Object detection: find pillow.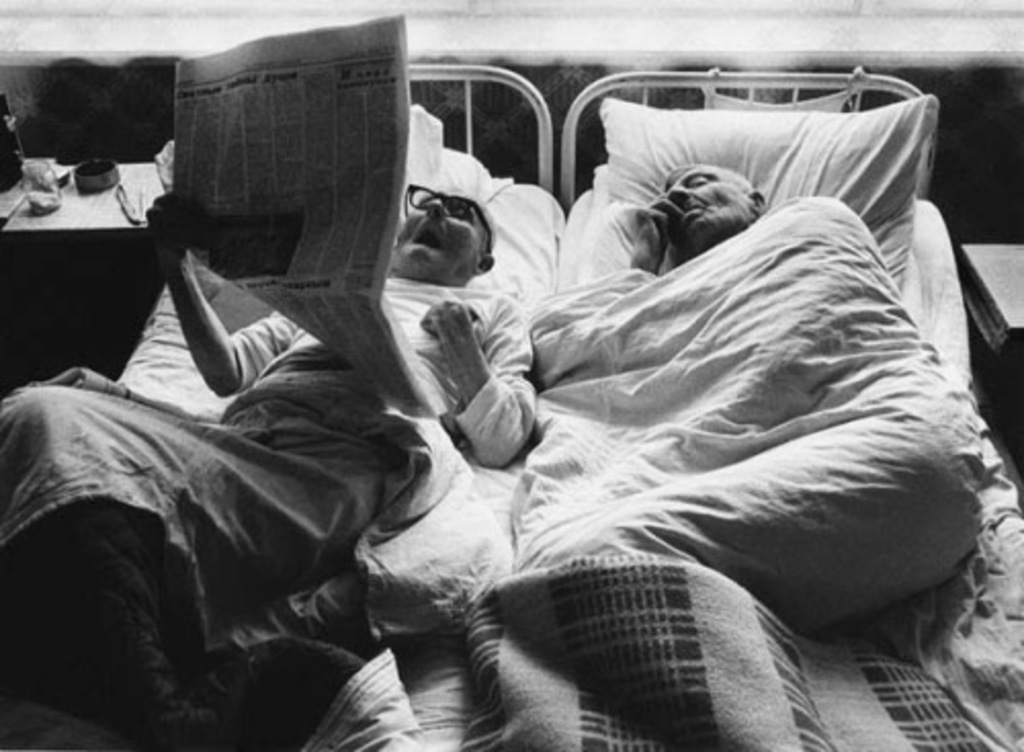
x1=596, y1=94, x2=924, y2=301.
